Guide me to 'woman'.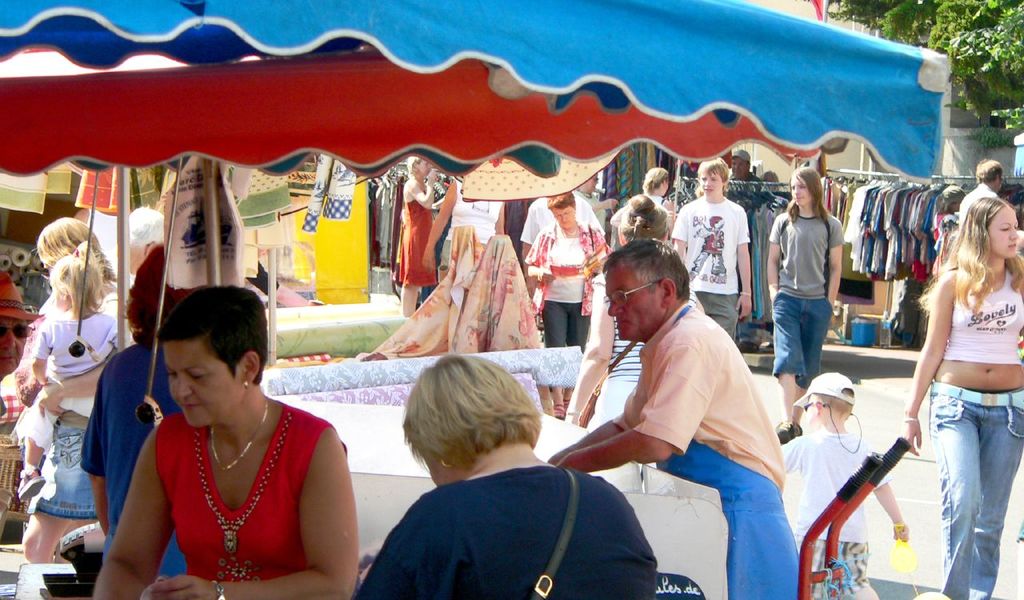
Guidance: <box>766,166,842,442</box>.
